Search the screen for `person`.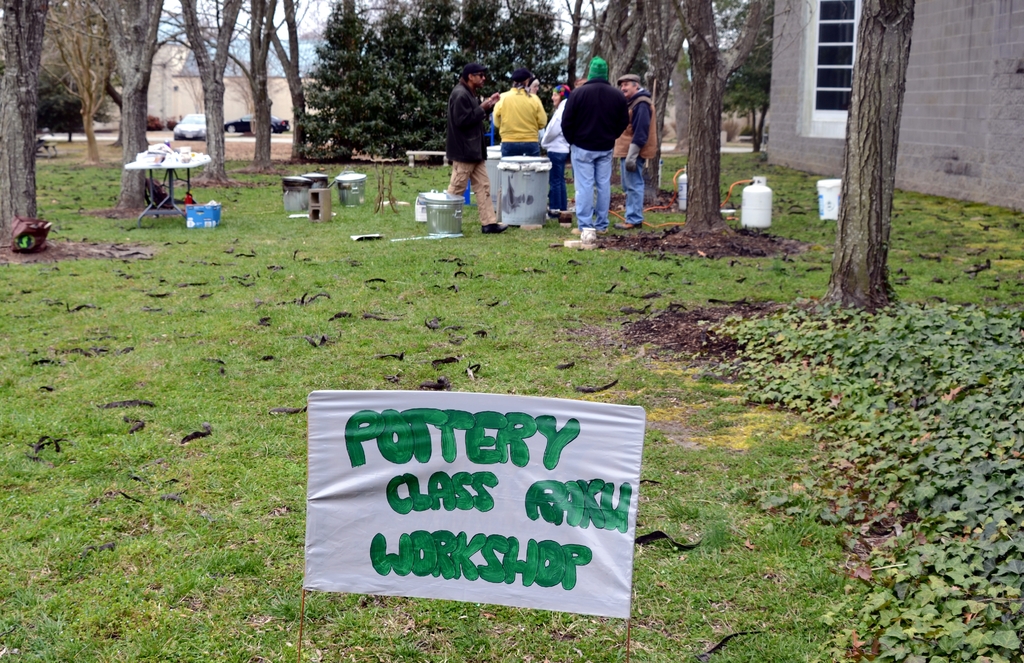
Found at left=448, top=63, right=509, bottom=234.
